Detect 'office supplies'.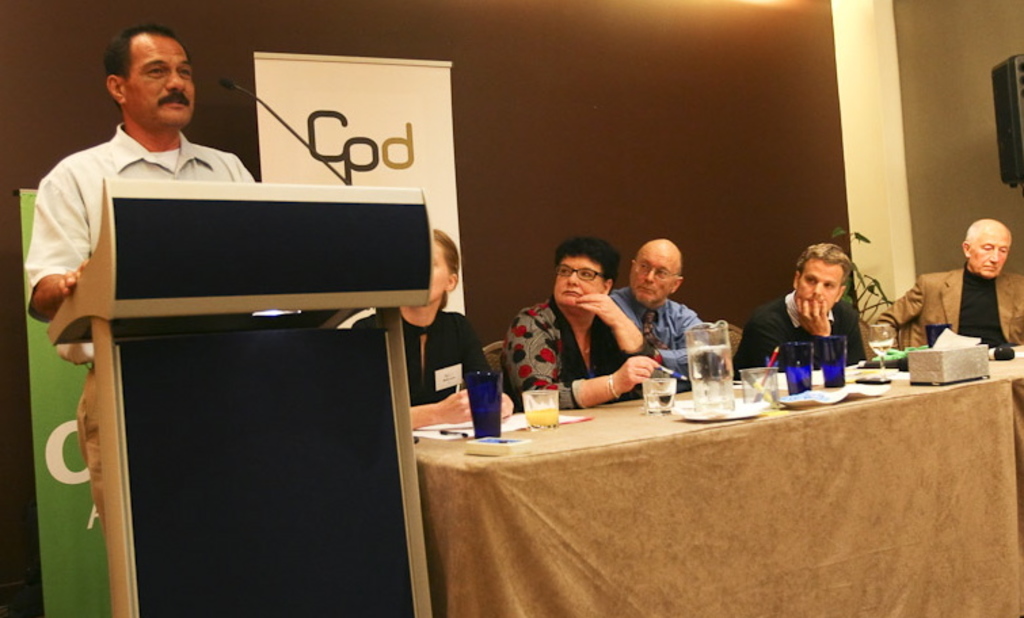
Detected at [450,348,513,443].
